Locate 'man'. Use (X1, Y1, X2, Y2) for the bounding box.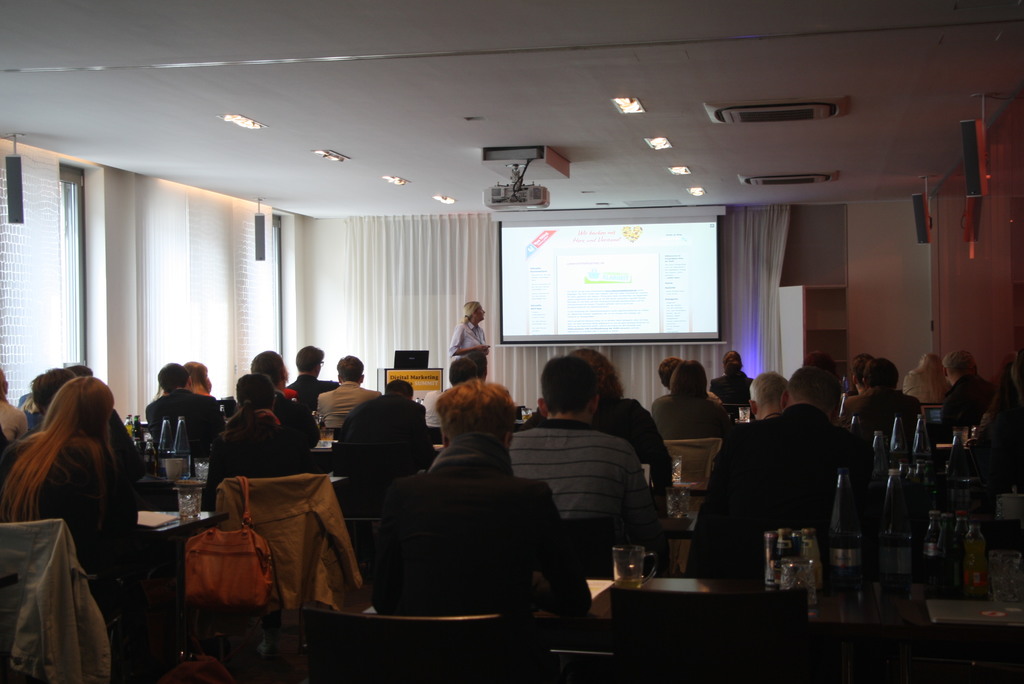
(294, 352, 342, 399).
